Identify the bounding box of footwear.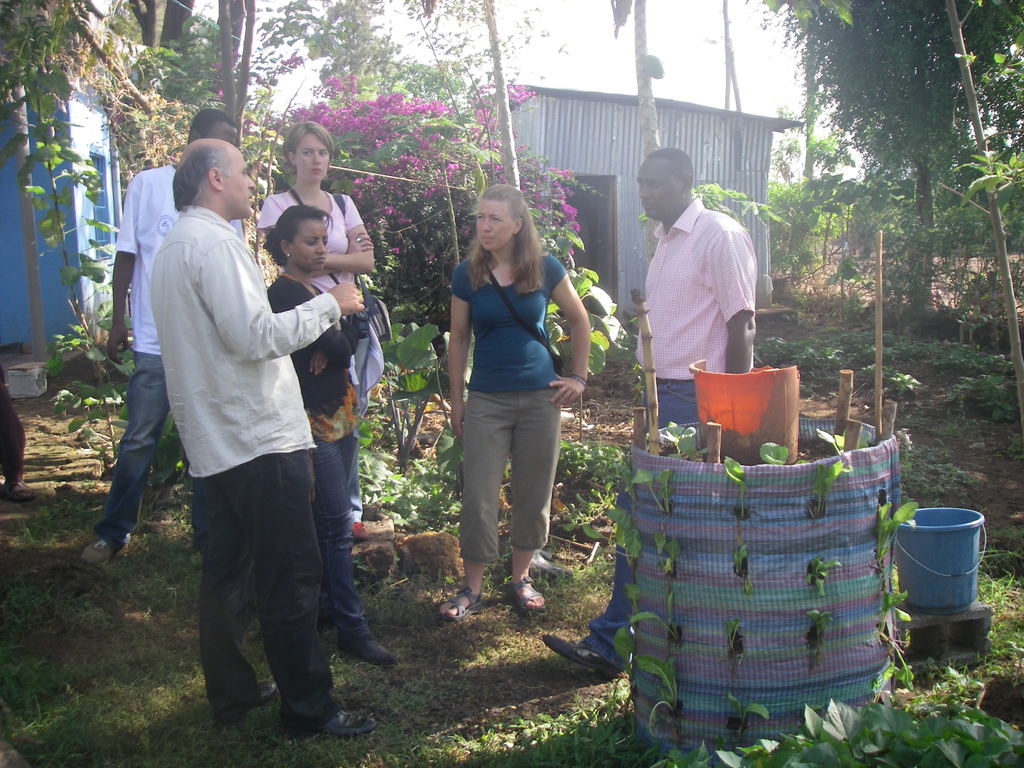
region(219, 680, 276, 728).
